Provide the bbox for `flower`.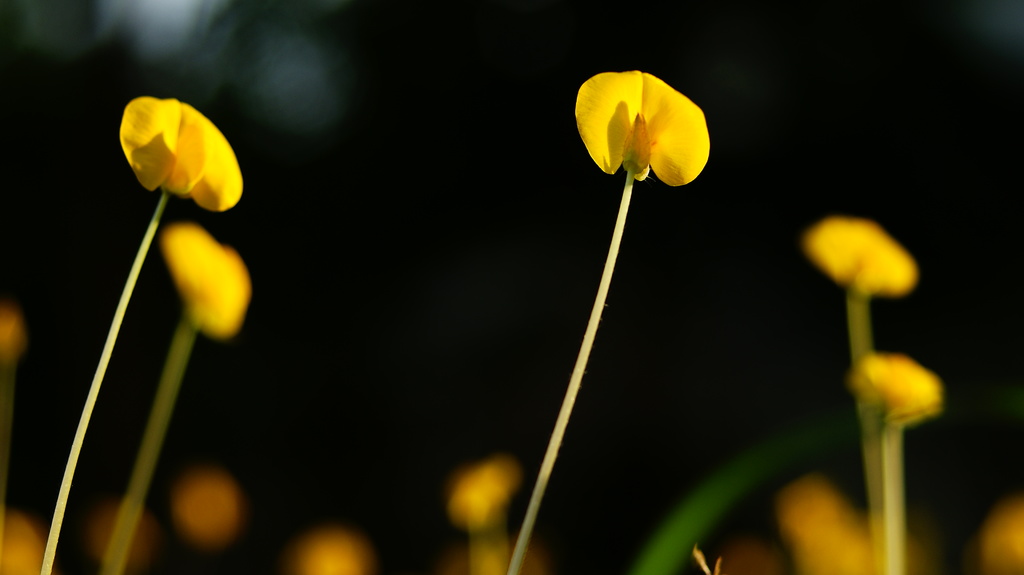
pyautogui.locateOnScreen(848, 352, 942, 428).
